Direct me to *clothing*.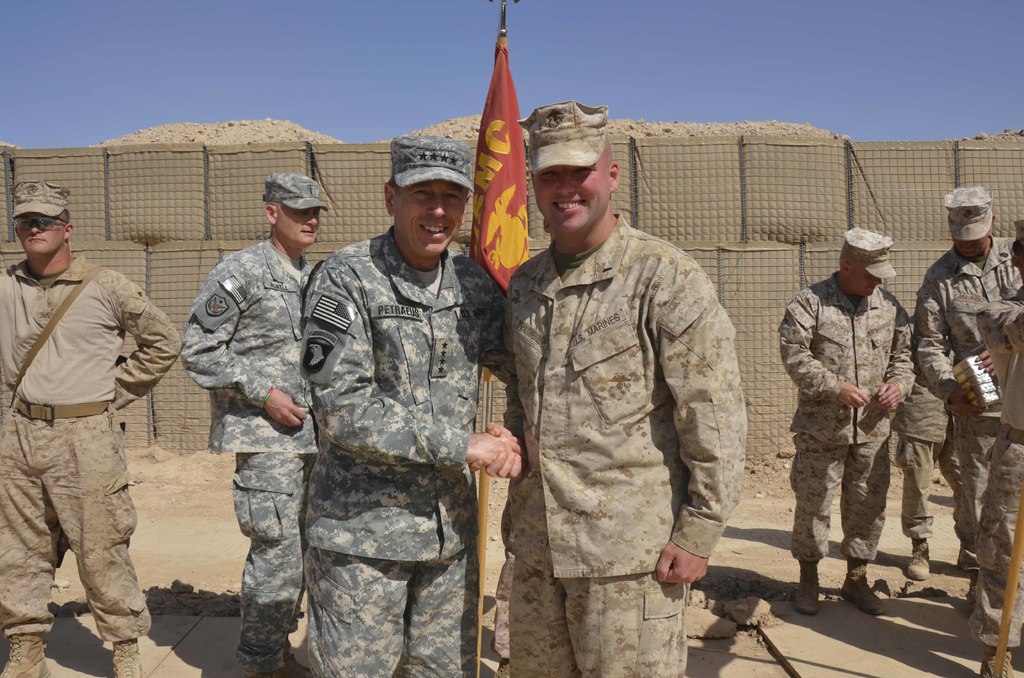
Direction: [x1=179, y1=241, x2=316, y2=666].
